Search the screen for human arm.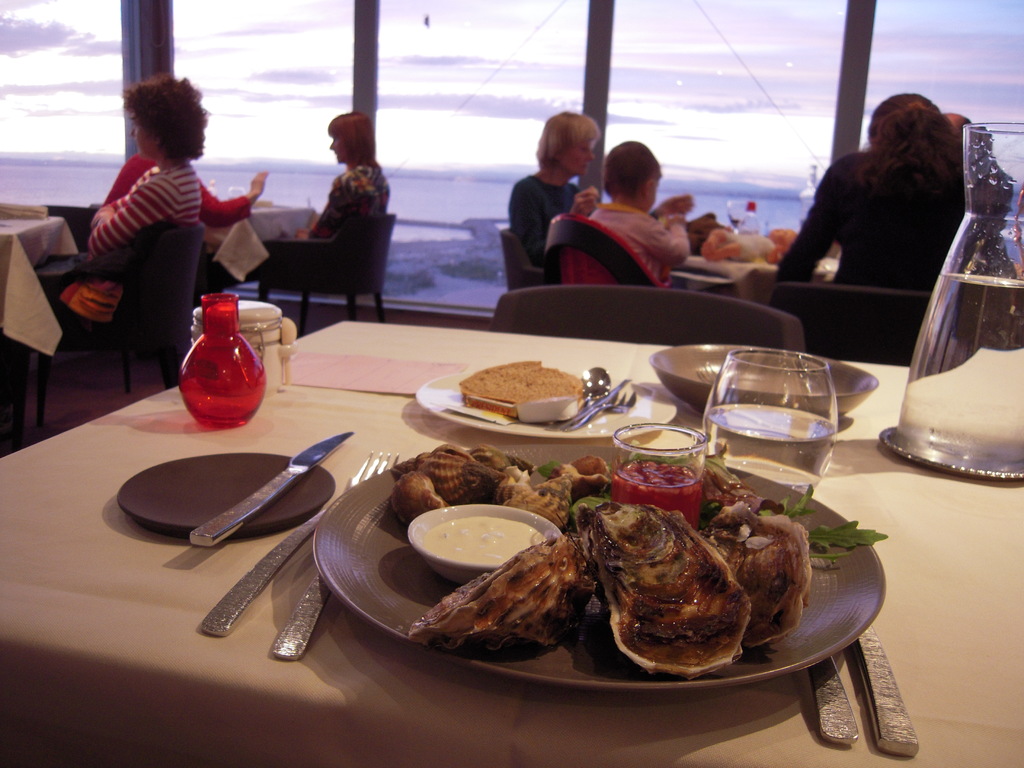
Found at [left=660, top=193, right=698, bottom=217].
